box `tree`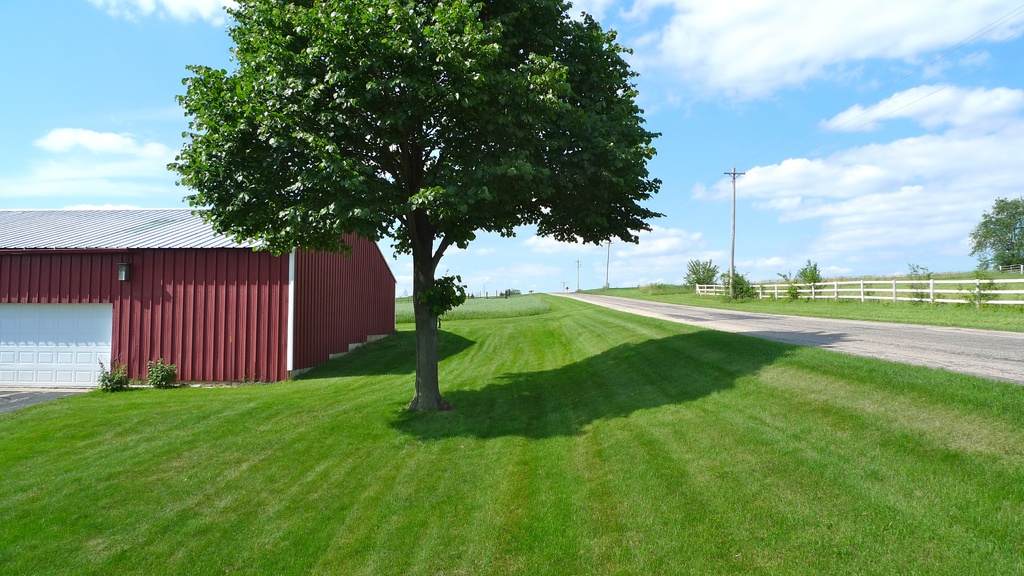
[682, 258, 721, 285]
